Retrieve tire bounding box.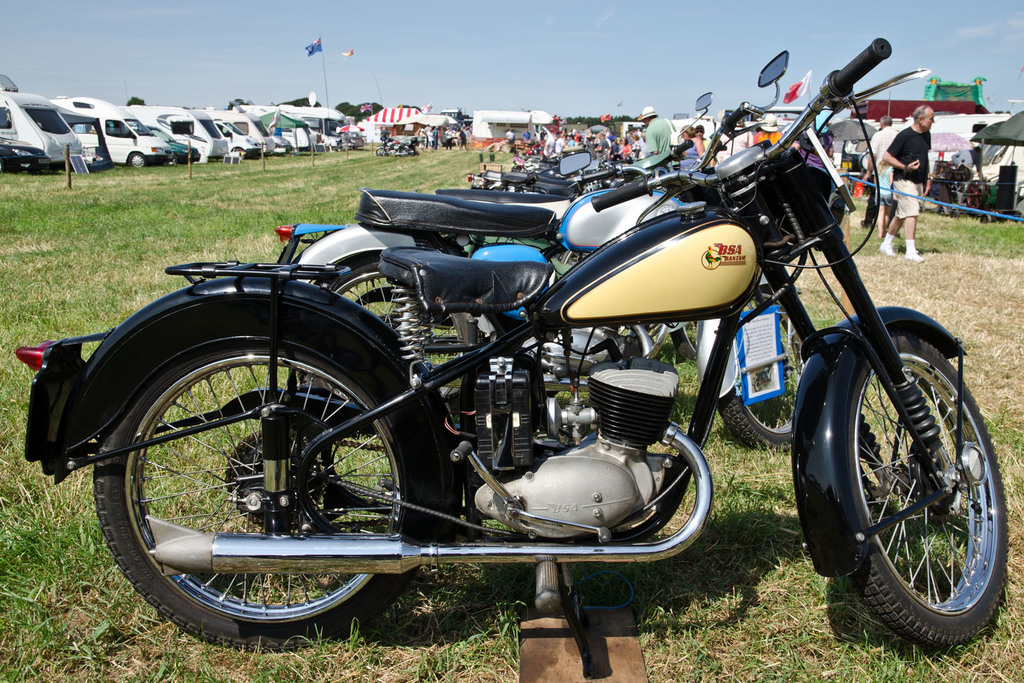
Bounding box: pyautogui.locateOnScreen(812, 295, 1004, 650).
